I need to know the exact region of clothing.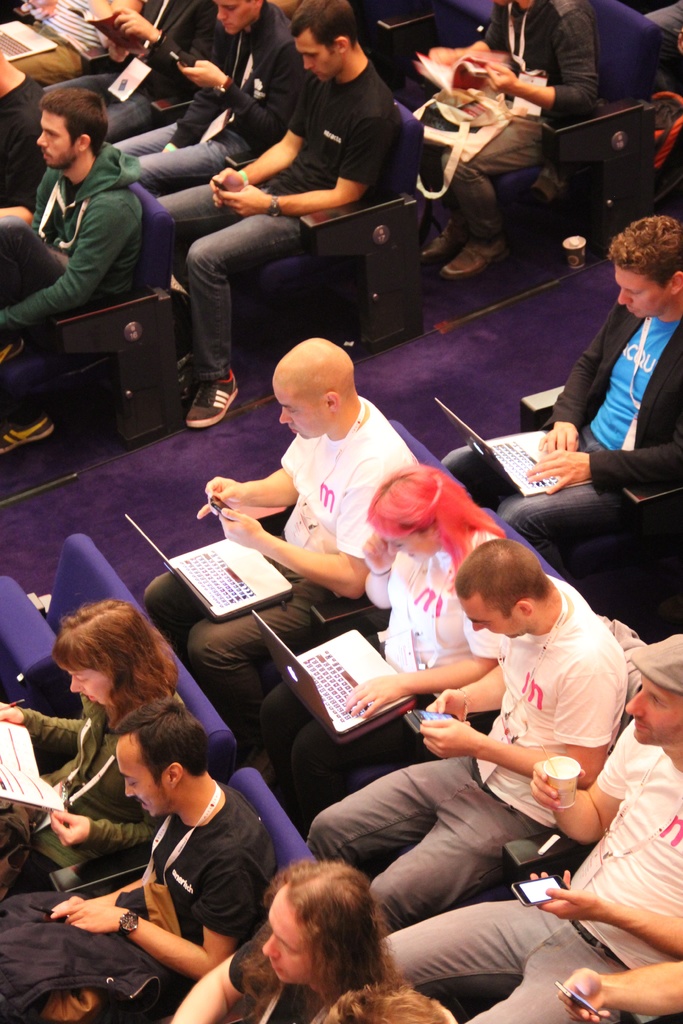
Region: (left=308, top=568, right=630, bottom=937).
